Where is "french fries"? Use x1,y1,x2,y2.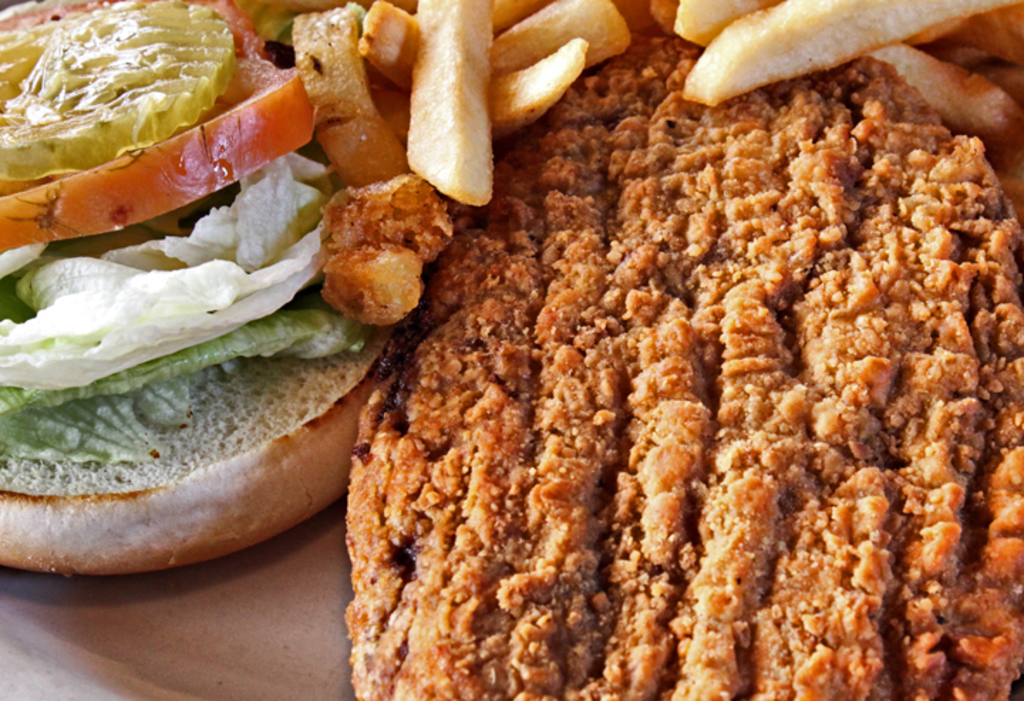
673,0,1023,112.
